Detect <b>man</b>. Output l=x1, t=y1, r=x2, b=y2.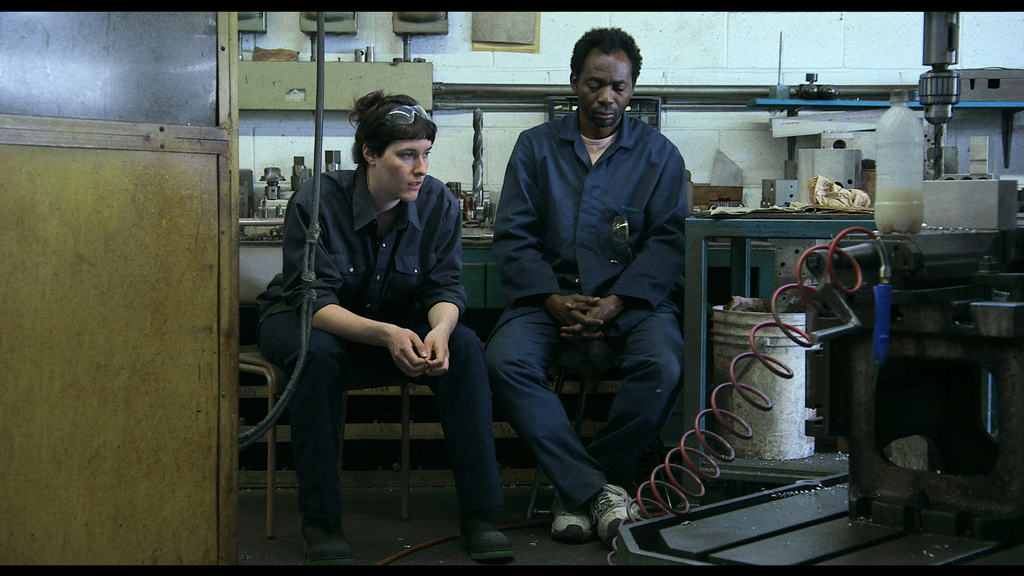
l=253, t=88, r=524, b=570.
